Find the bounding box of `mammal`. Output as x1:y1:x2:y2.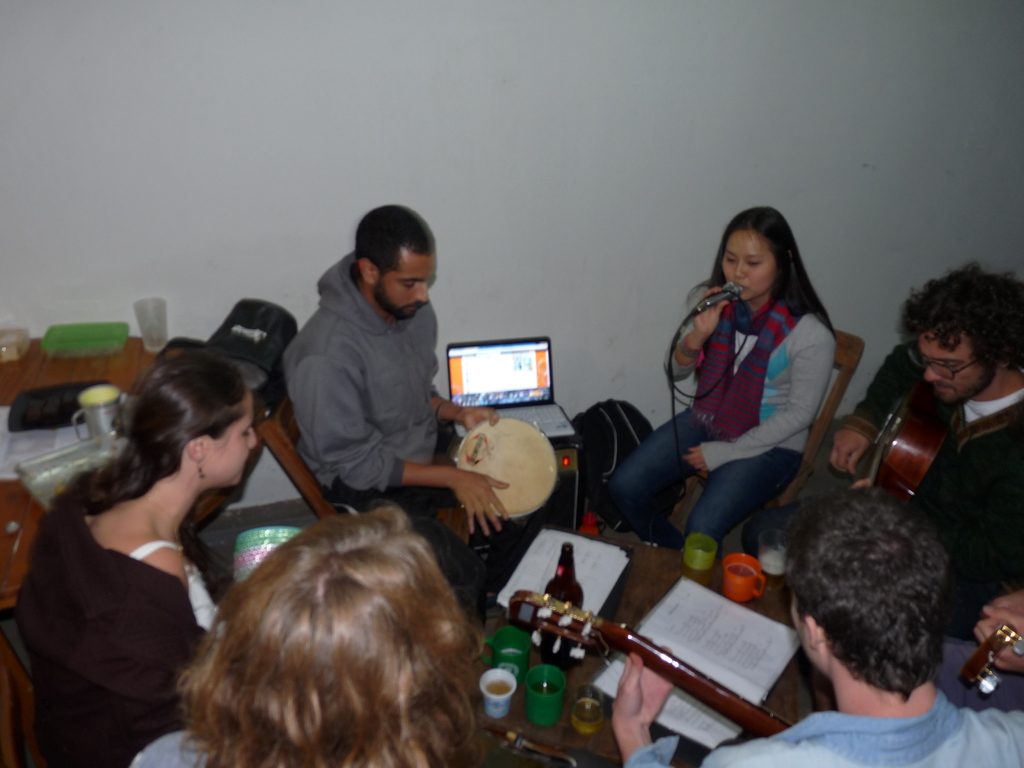
825:258:1023:632.
